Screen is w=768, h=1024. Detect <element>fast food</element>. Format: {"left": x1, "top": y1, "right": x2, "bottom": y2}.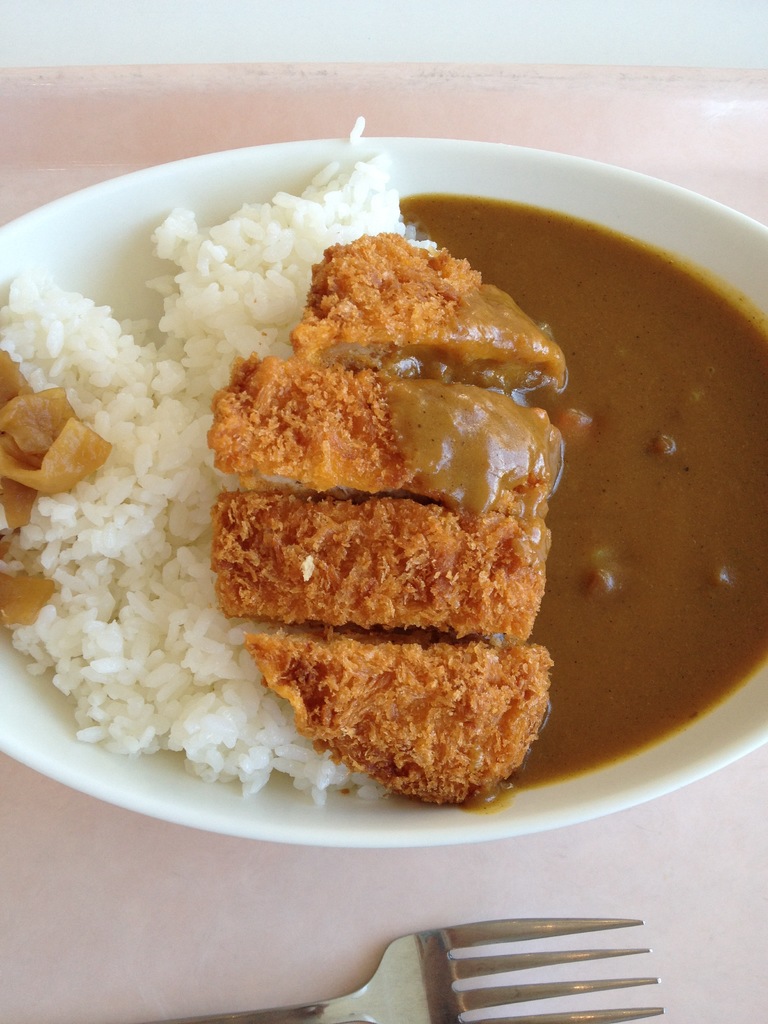
{"left": 209, "top": 360, "right": 557, "bottom": 474}.
